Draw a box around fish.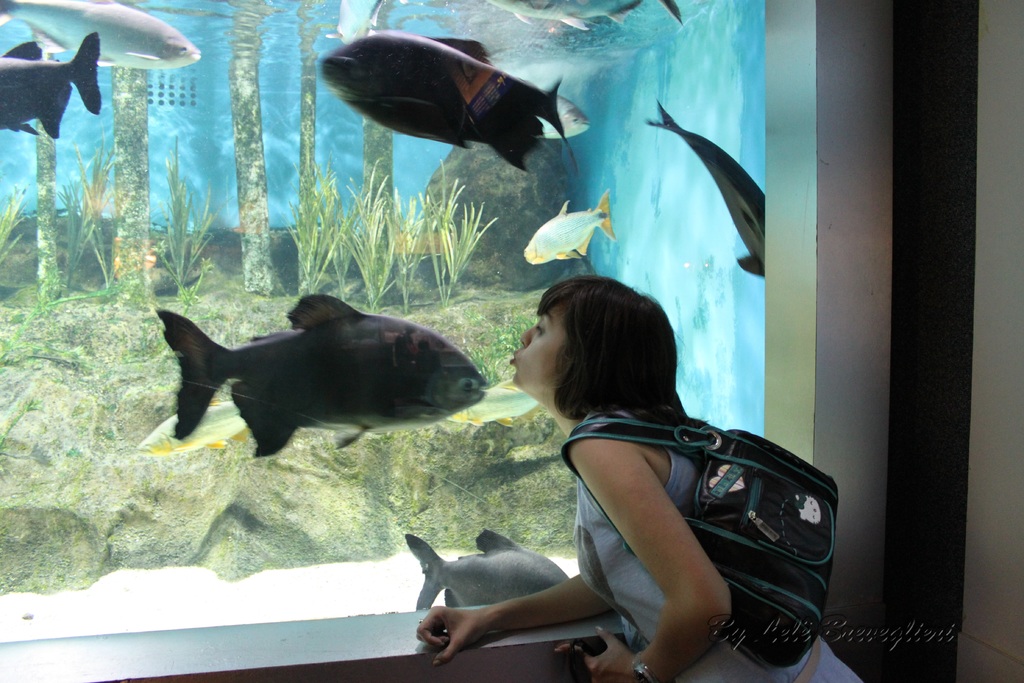
<region>480, 0, 680, 31</region>.
